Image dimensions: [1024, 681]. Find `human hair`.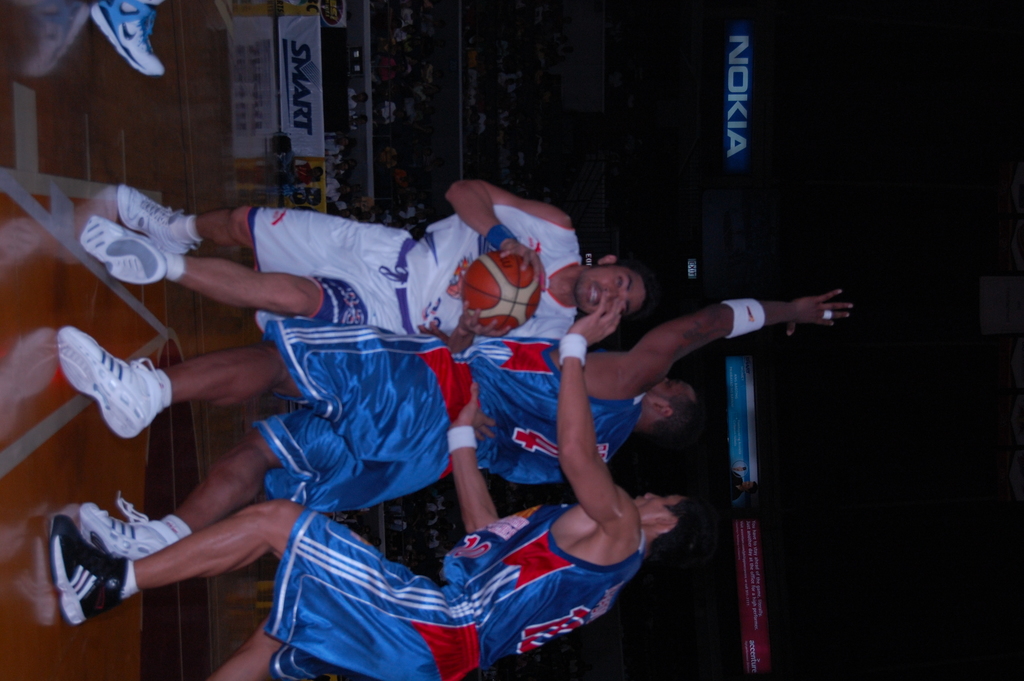
<region>595, 261, 660, 325</region>.
